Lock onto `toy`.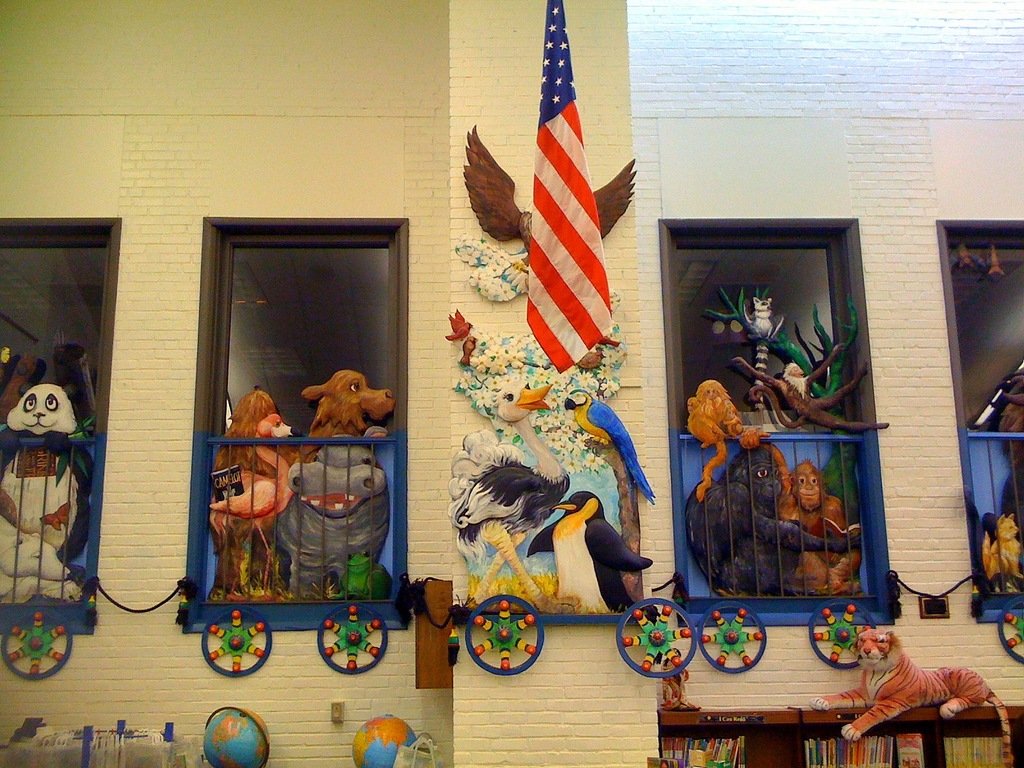
Locked: [x1=809, y1=628, x2=1012, y2=767].
